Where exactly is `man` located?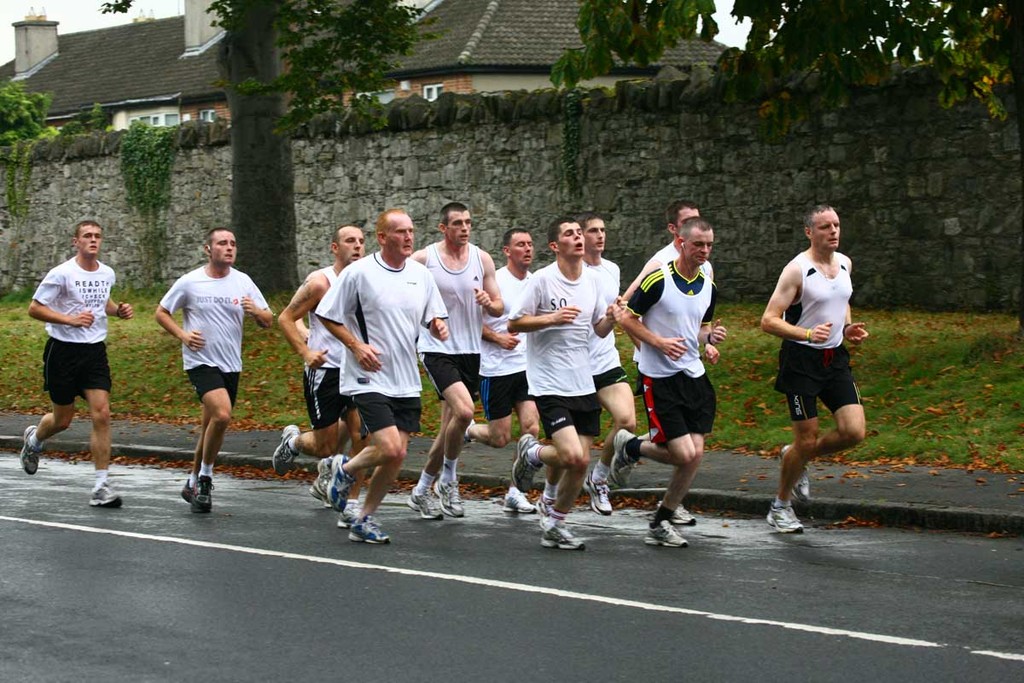
Its bounding box is bbox=(620, 205, 729, 530).
